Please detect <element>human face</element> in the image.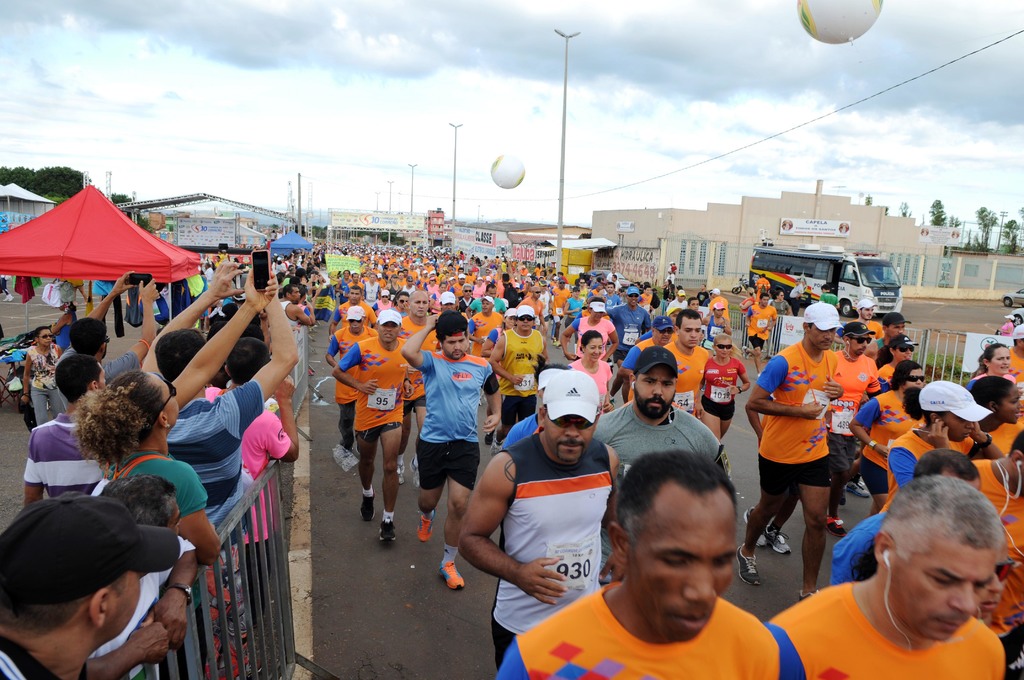
crop(443, 328, 468, 362).
